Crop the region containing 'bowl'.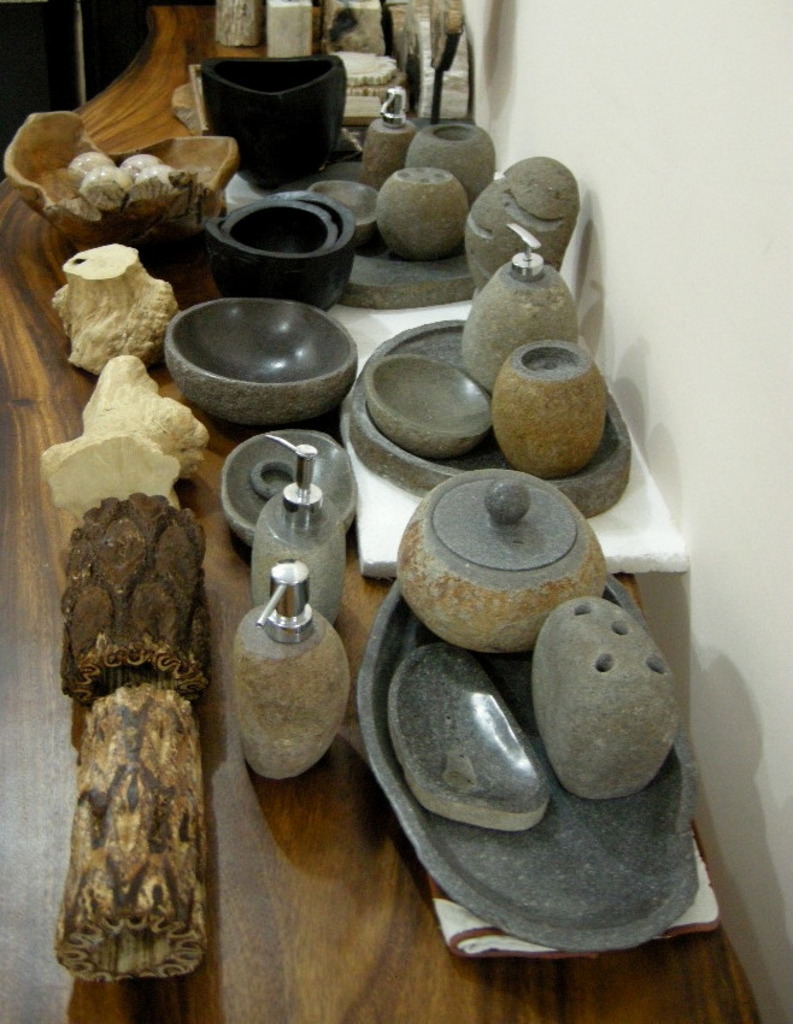
Crop region: BBox(368, 358, 492, 461).
